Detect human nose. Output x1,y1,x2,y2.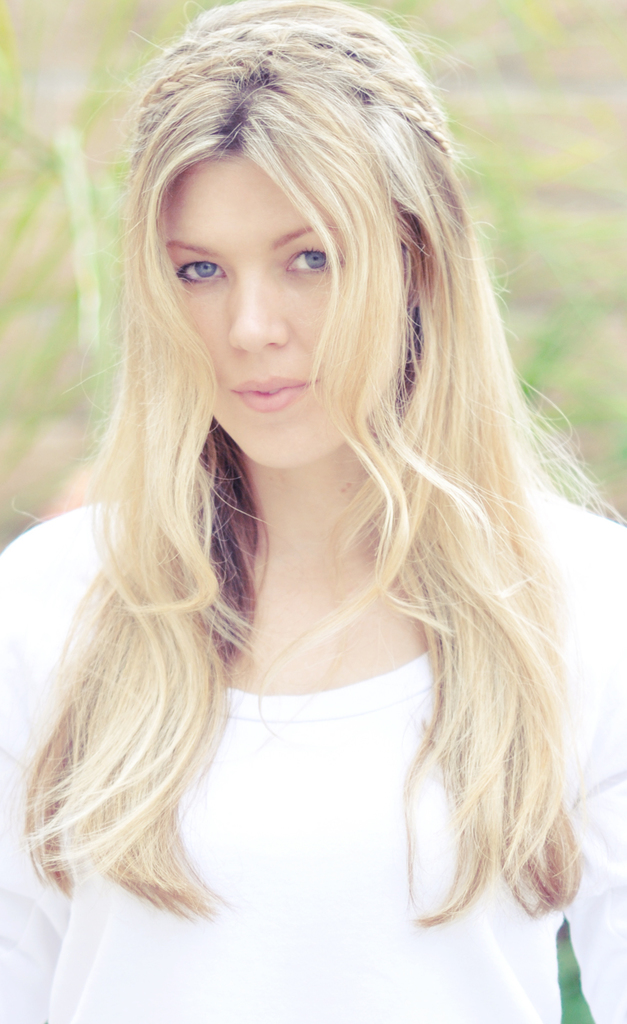
229,270,290,358.
